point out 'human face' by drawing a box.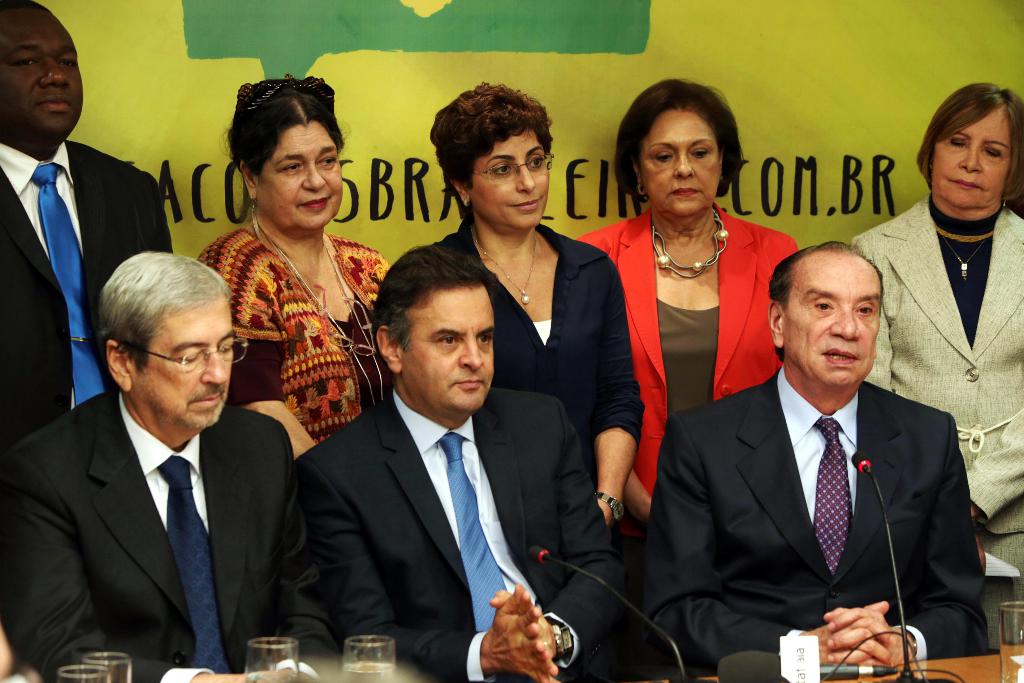
detection(636, 107, 721, 219).
